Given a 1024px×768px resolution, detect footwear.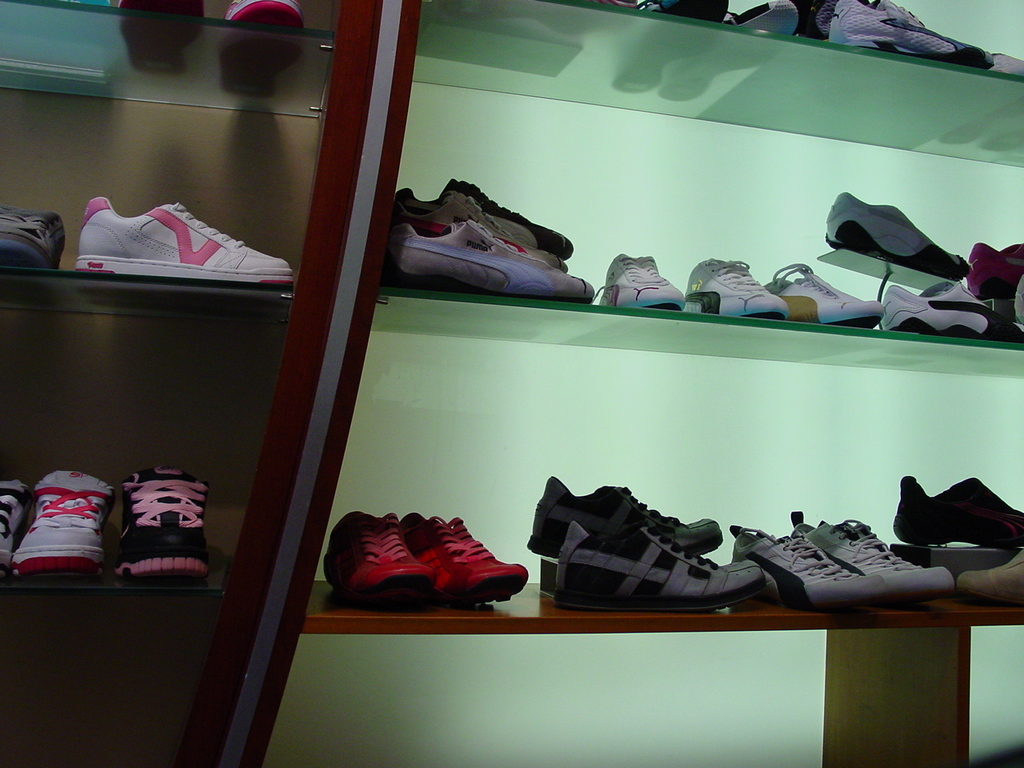
(left=669, top=0, right=797, bottom=107).
